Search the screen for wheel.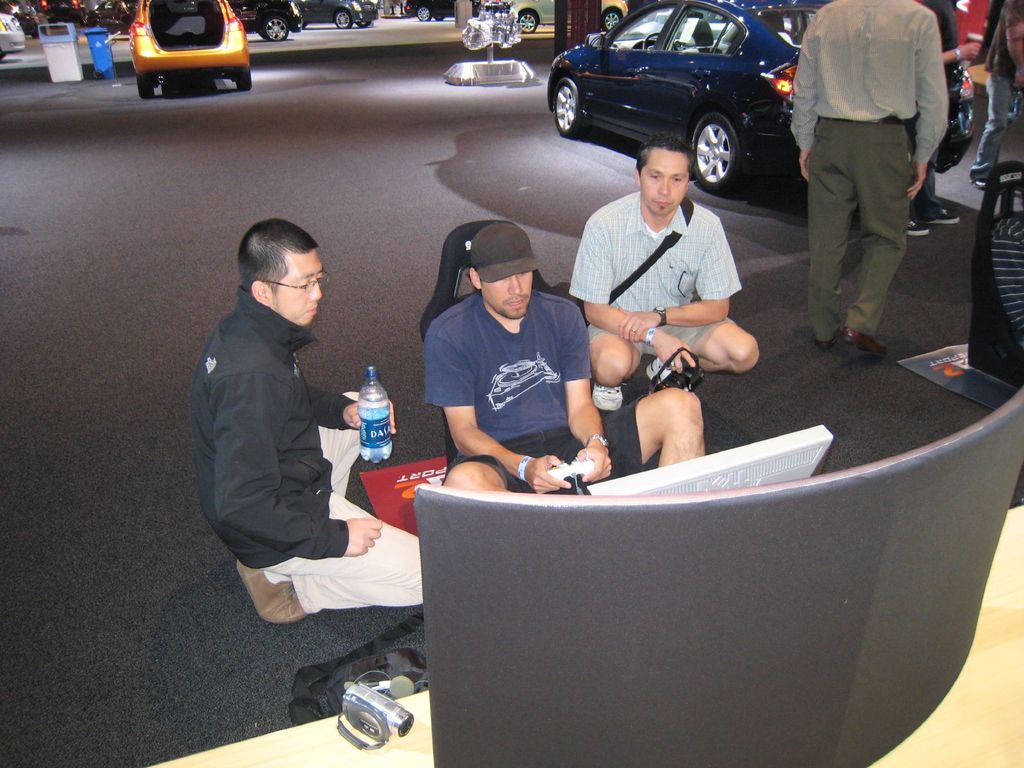
Found at (x1=358, y1=21, x2=371, y2=29).
